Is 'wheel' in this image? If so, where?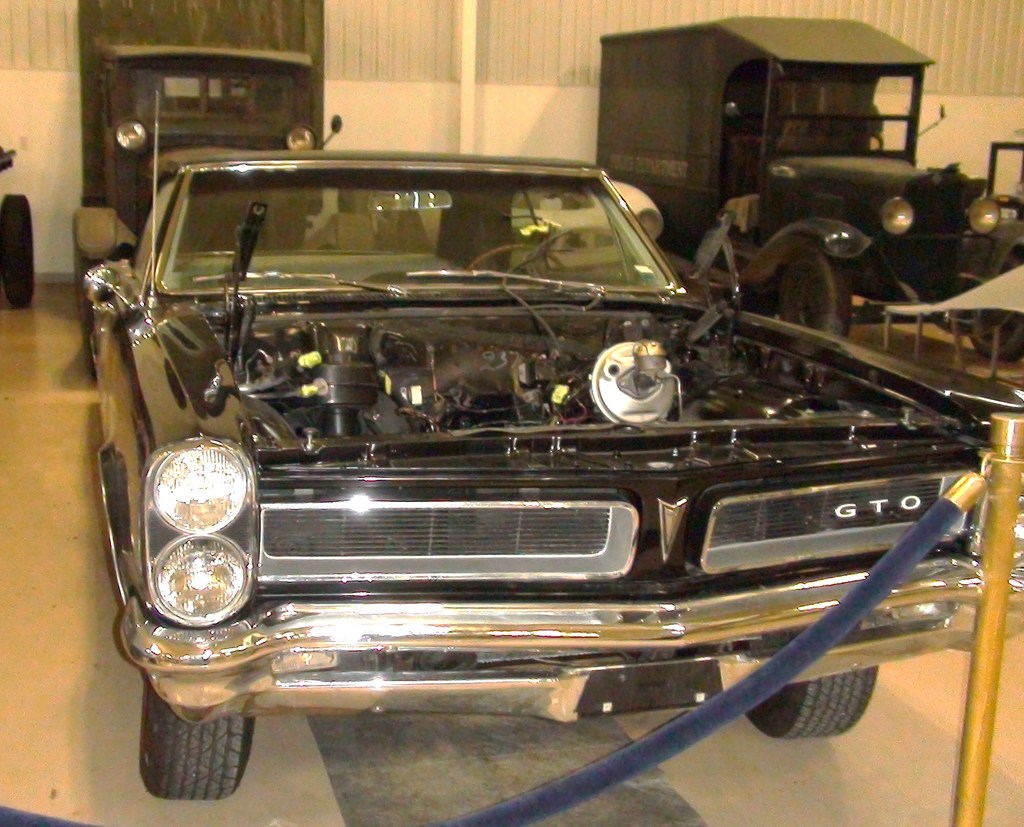
Yes, at bbox=[772, 248, 852, 340].
